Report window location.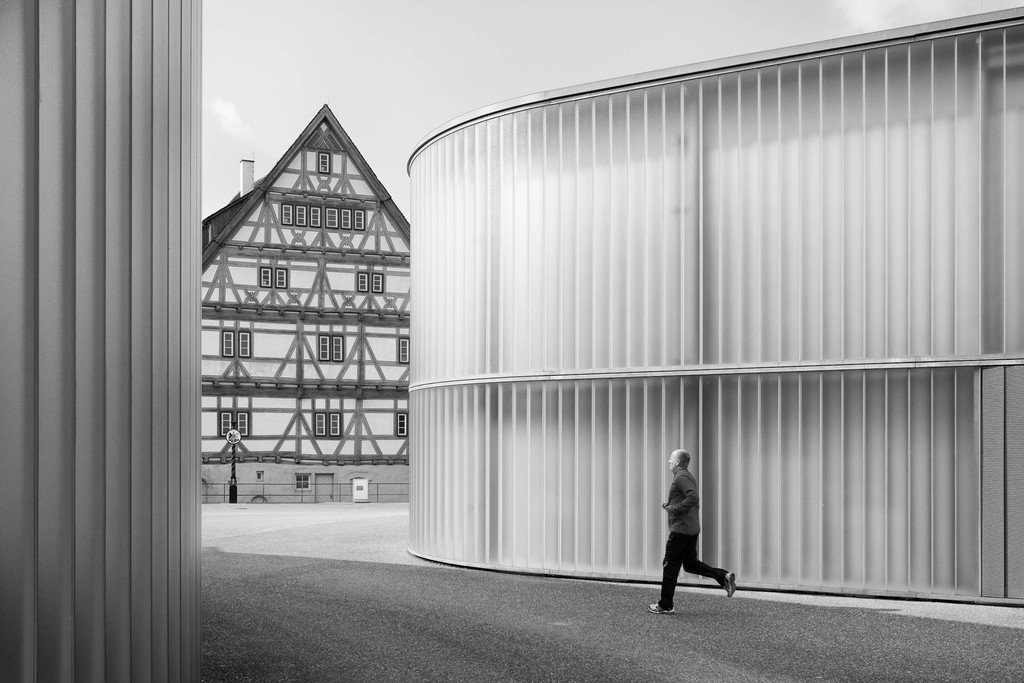
Report: {"left": 358, "top": 272, "right": 369, "bottom": 293}.
